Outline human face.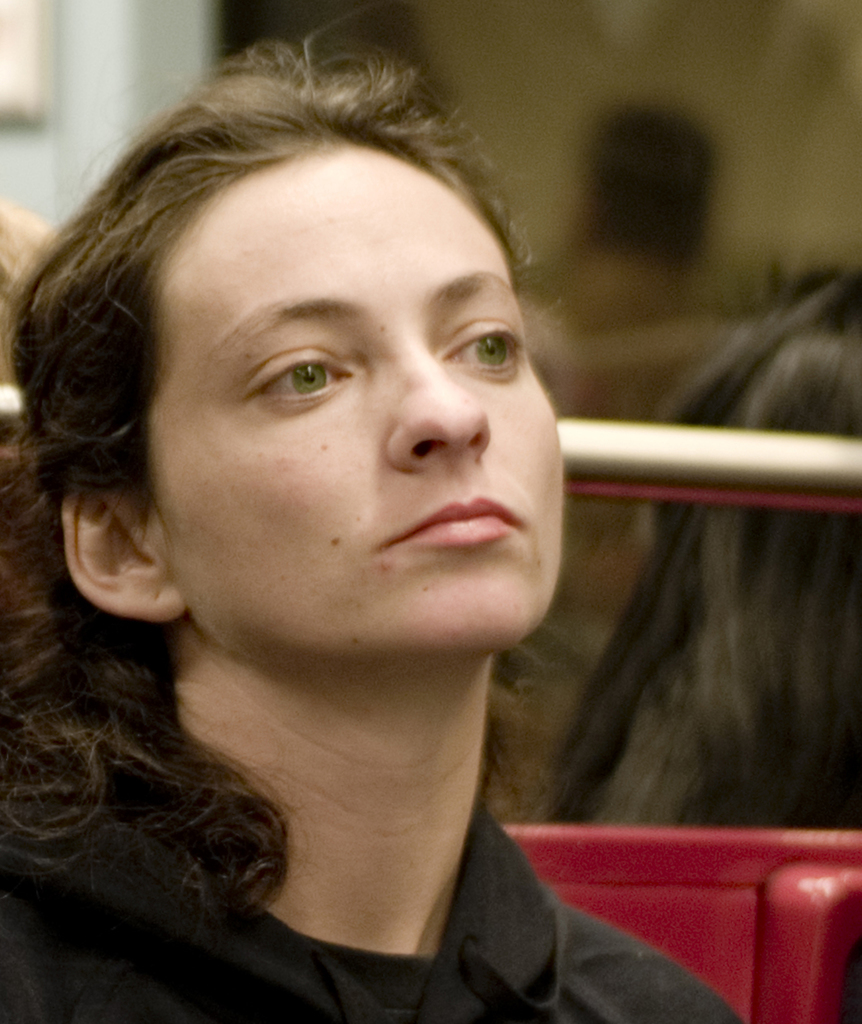
Outline: 133, 128, 565, 674.
